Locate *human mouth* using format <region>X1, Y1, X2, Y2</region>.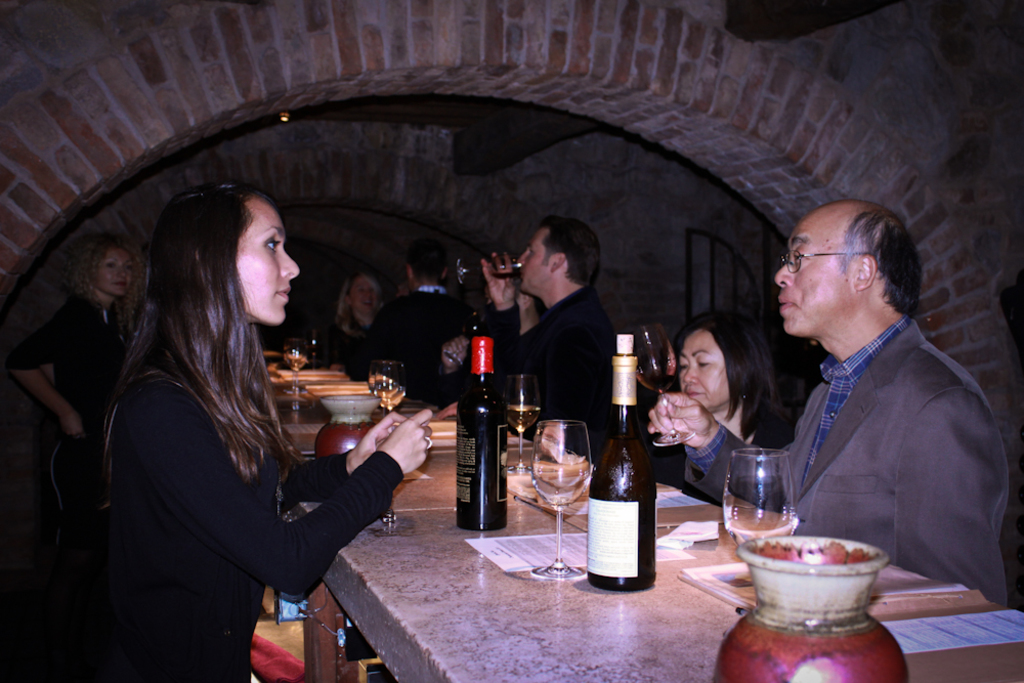
<region>777, 292, 795, 311</region>.
